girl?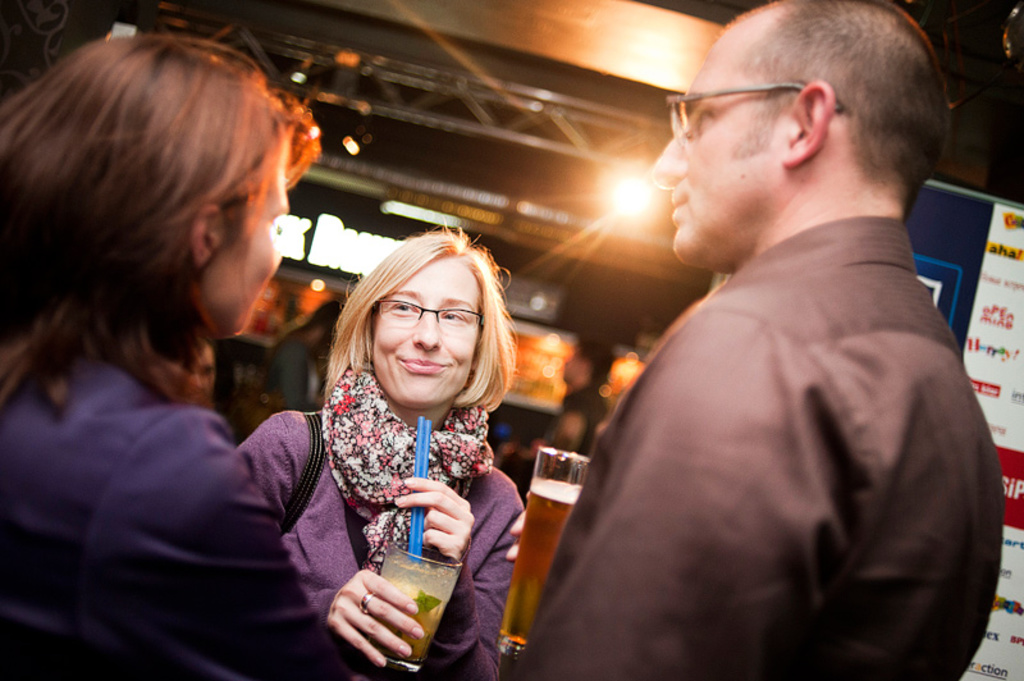
237 219 525 680
